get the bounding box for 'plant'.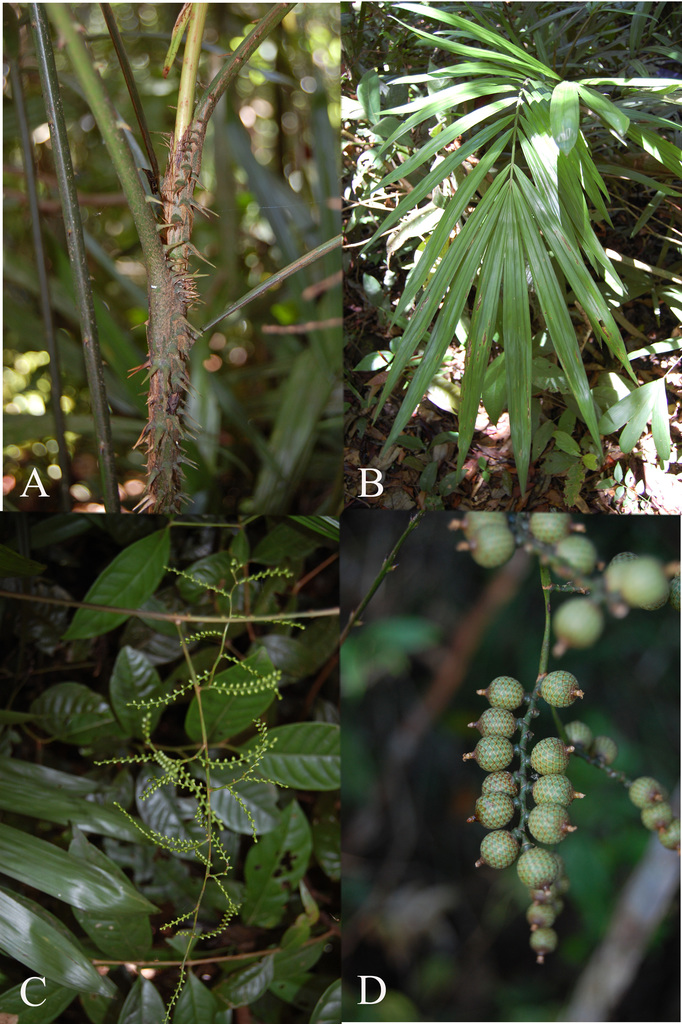
<box>360,2,681,506</box>.
